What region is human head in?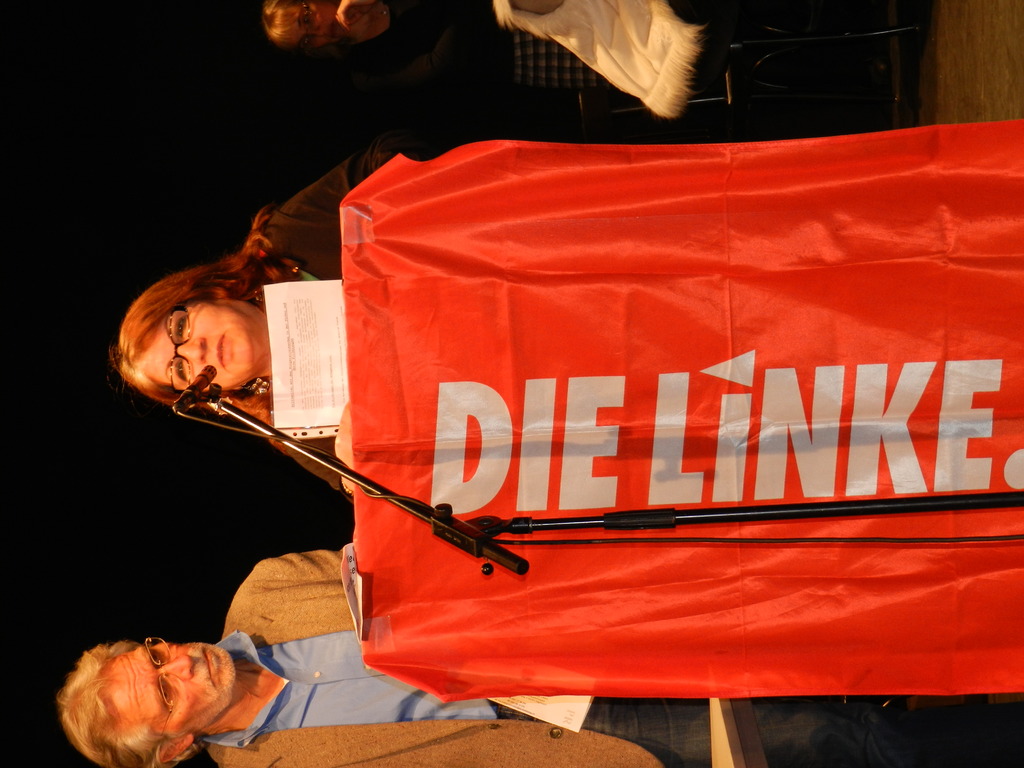
<box>111,260,277,409</box>.
